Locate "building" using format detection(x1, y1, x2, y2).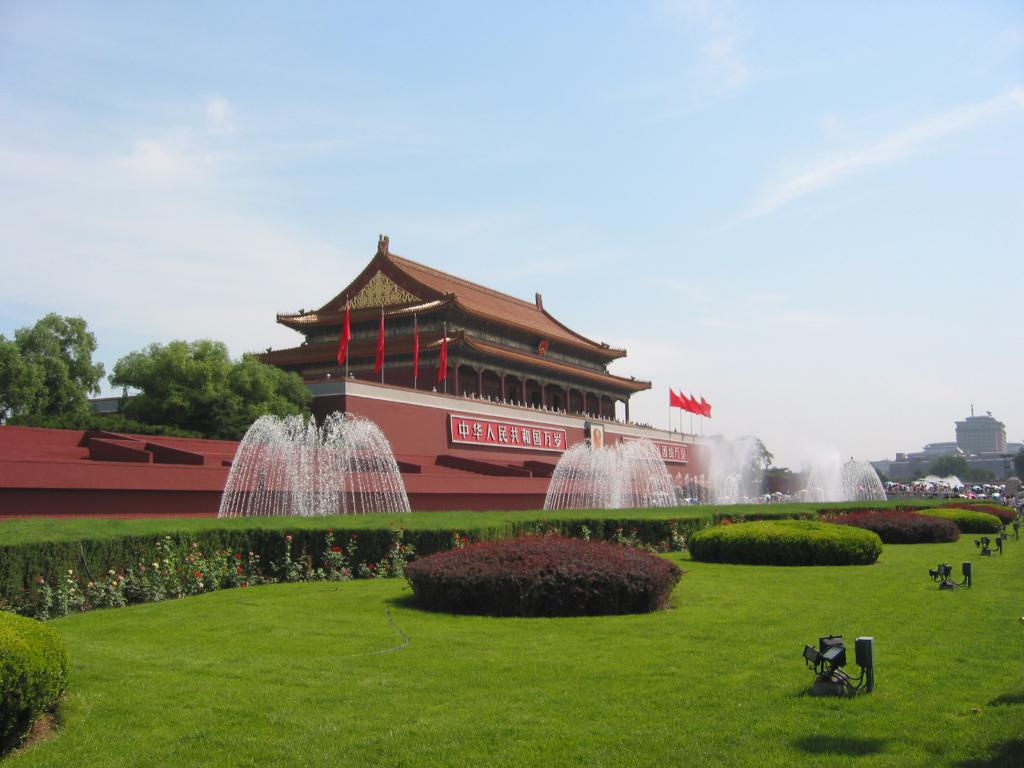
detection(950, 404, 1007, 452).
